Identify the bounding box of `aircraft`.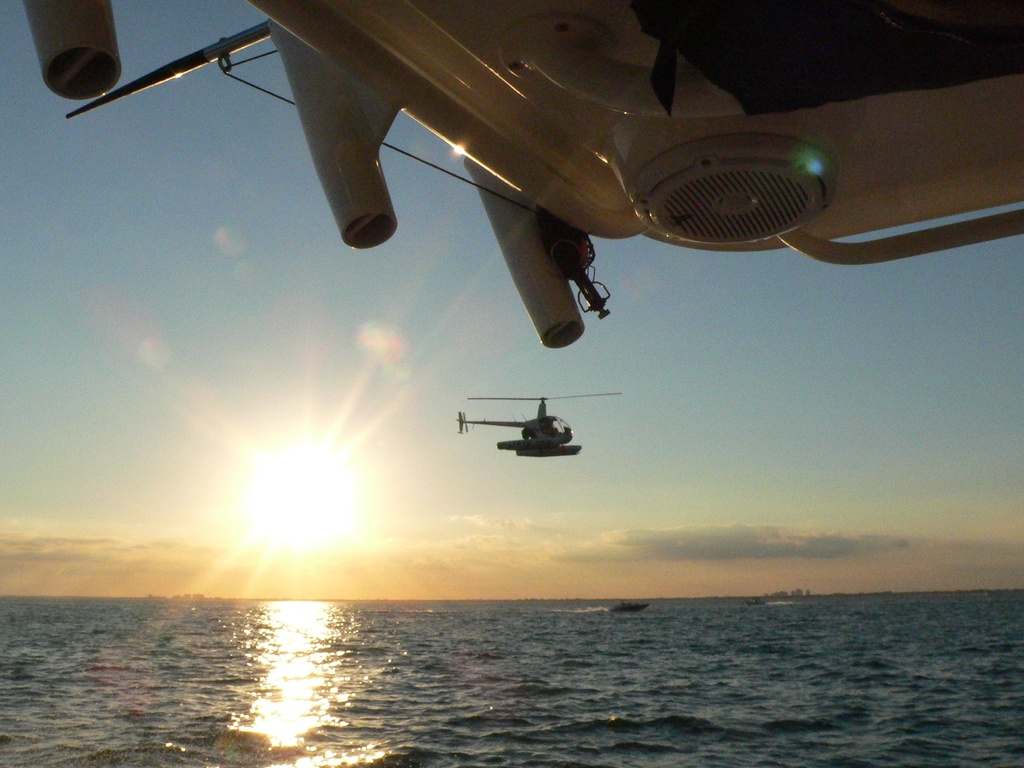
bbox=(456, 393, 624, 454).
